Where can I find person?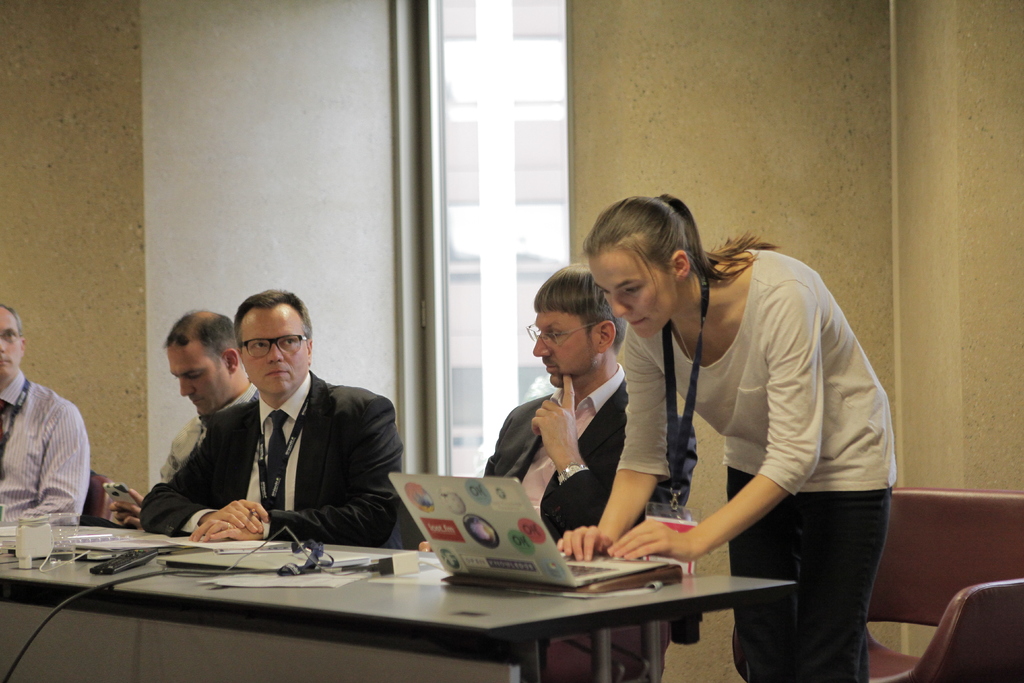
You can find it at l=136, t=290, r=405, b=551.
